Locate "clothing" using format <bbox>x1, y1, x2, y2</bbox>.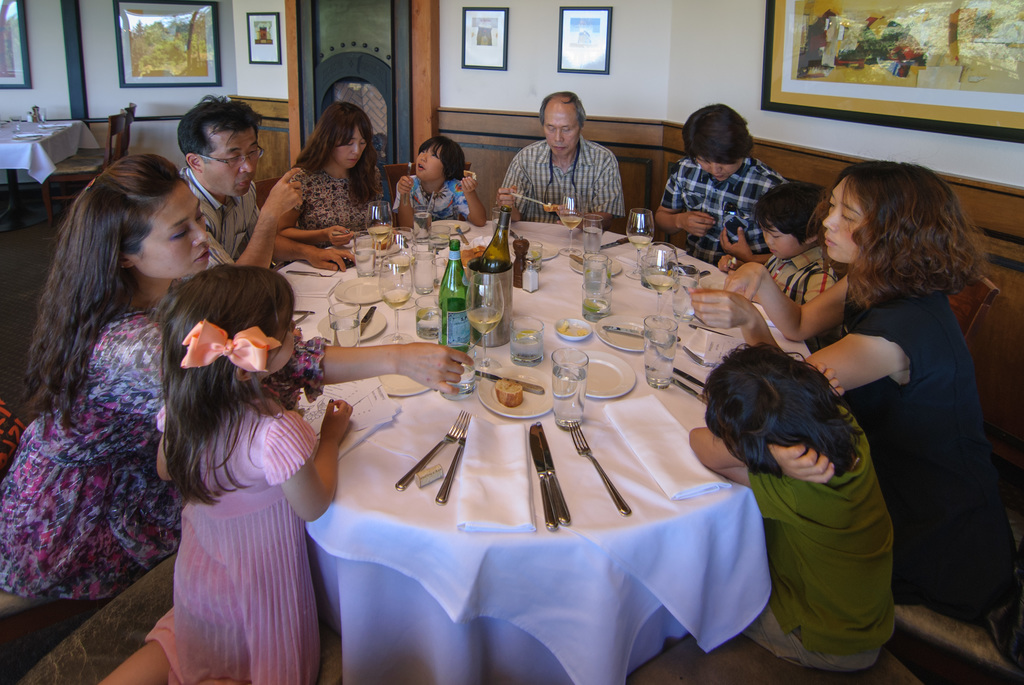
<bbox>663, 156, 792, 276</bbox>.
